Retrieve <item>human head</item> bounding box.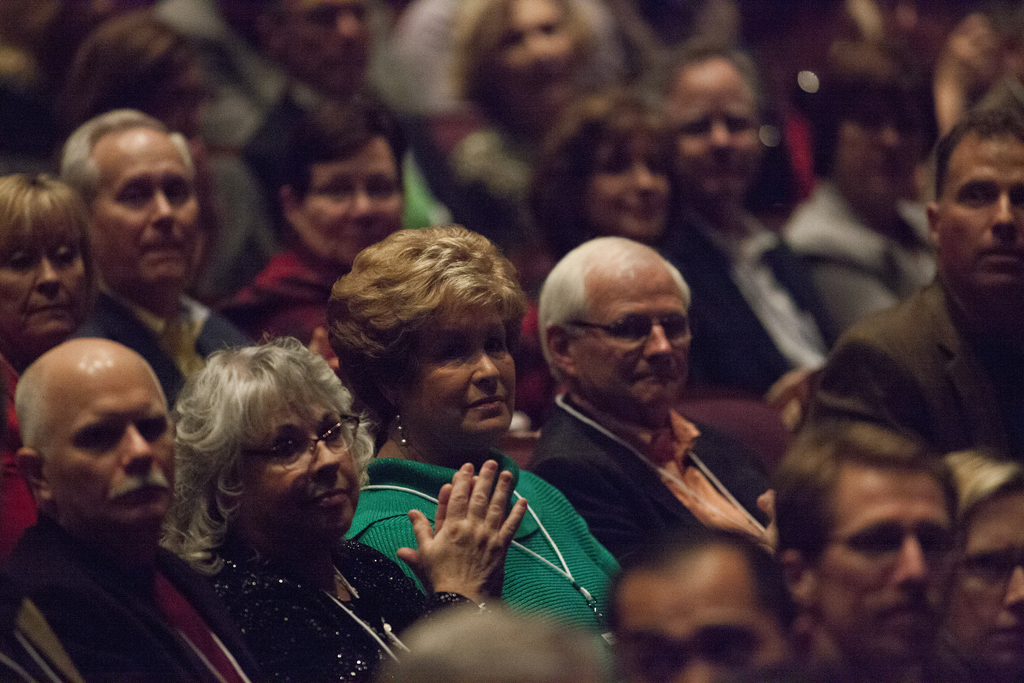
Bounding box: [604,523,797,682].
